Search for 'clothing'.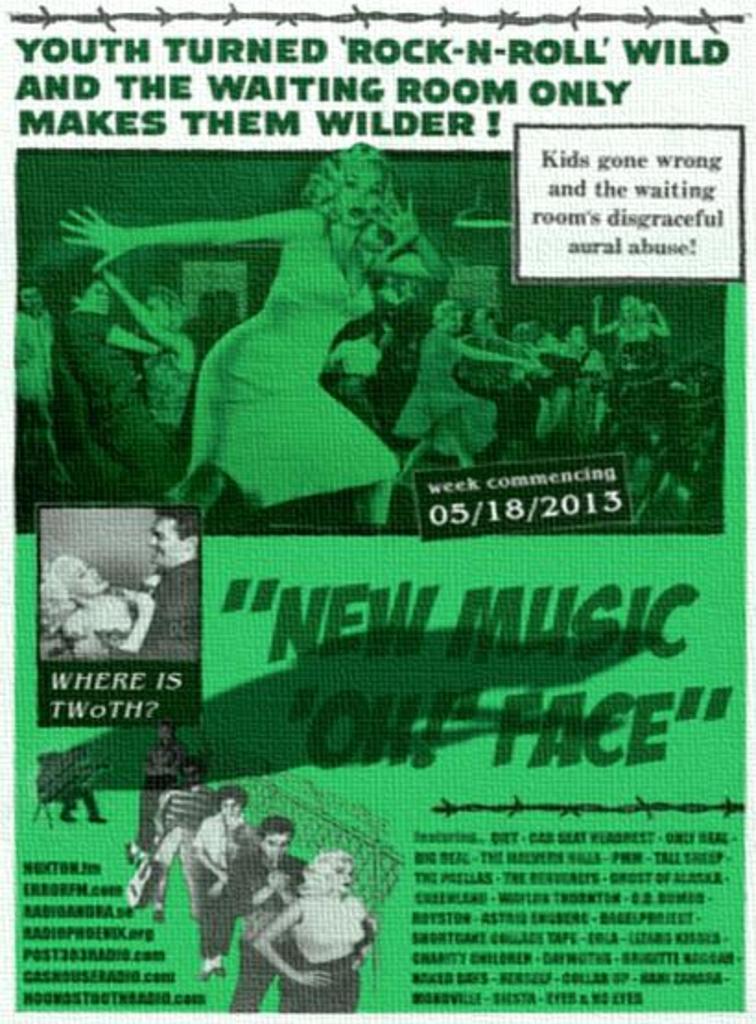
Found at (left=138, top=559, right=197, bottom=657).
